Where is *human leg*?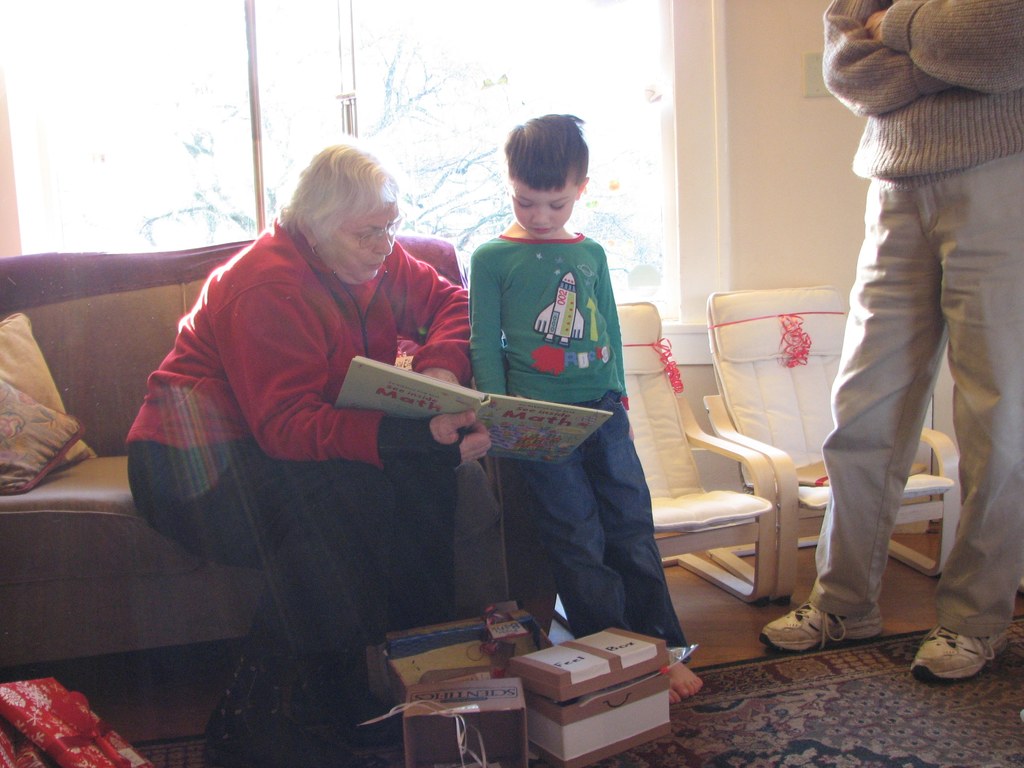
{"x1": 129, "y1": 435, "x2": 450, "y2": 760}.
